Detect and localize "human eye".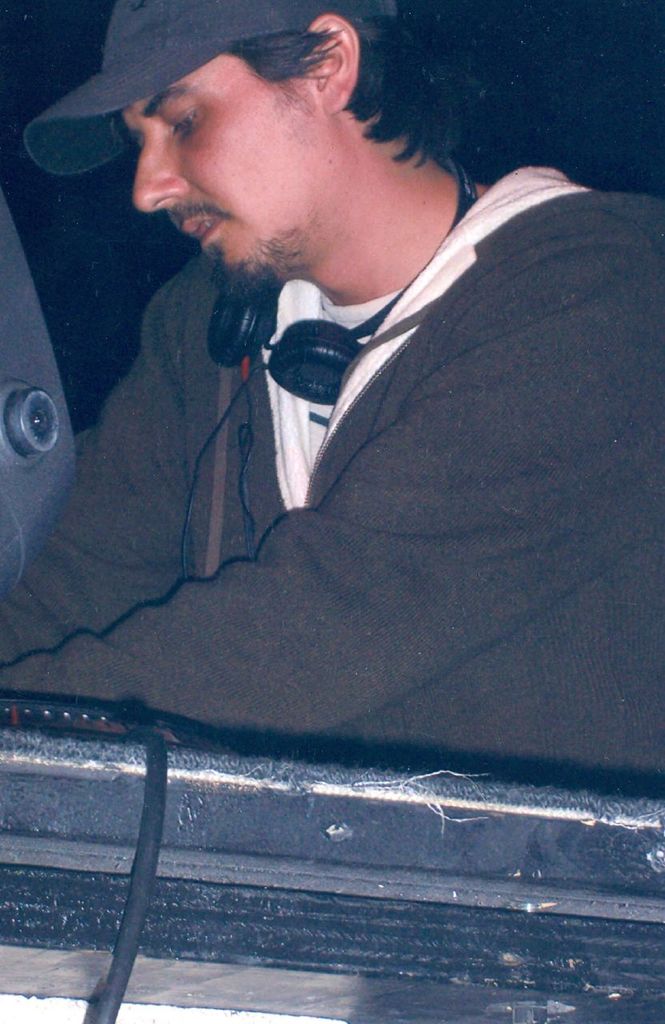
Localized at detection(164, 103, 201, 137).
